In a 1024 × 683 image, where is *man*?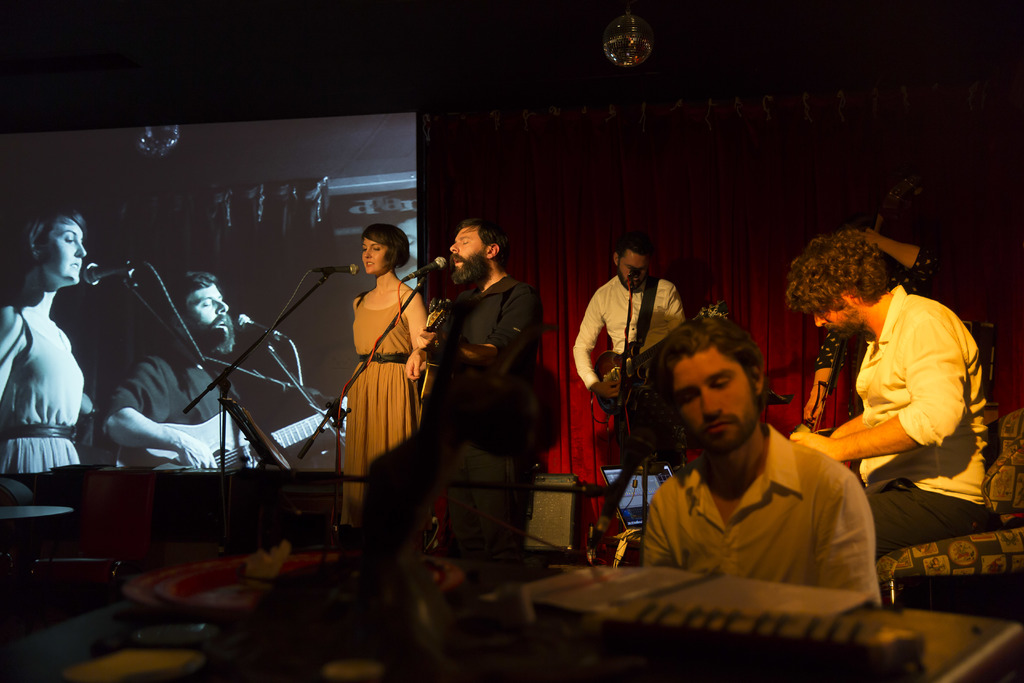
<bbox>402, 219, 545, 554</bbox>.
